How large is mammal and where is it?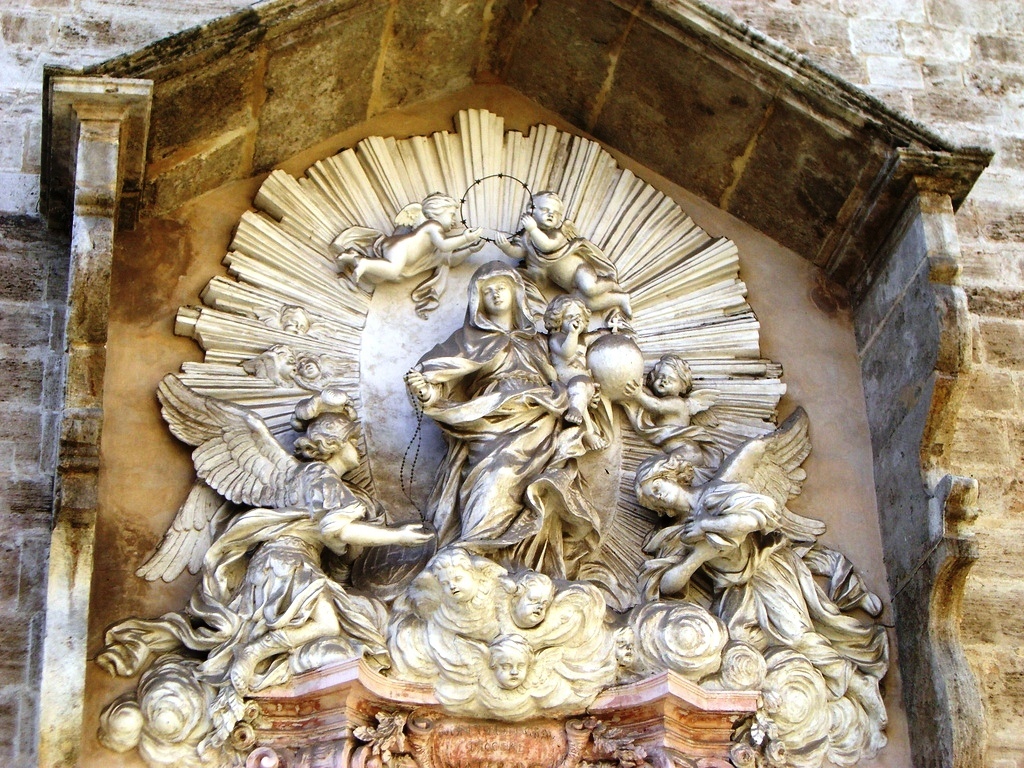
Bounding box: rect(193, 427, 433, 695).
